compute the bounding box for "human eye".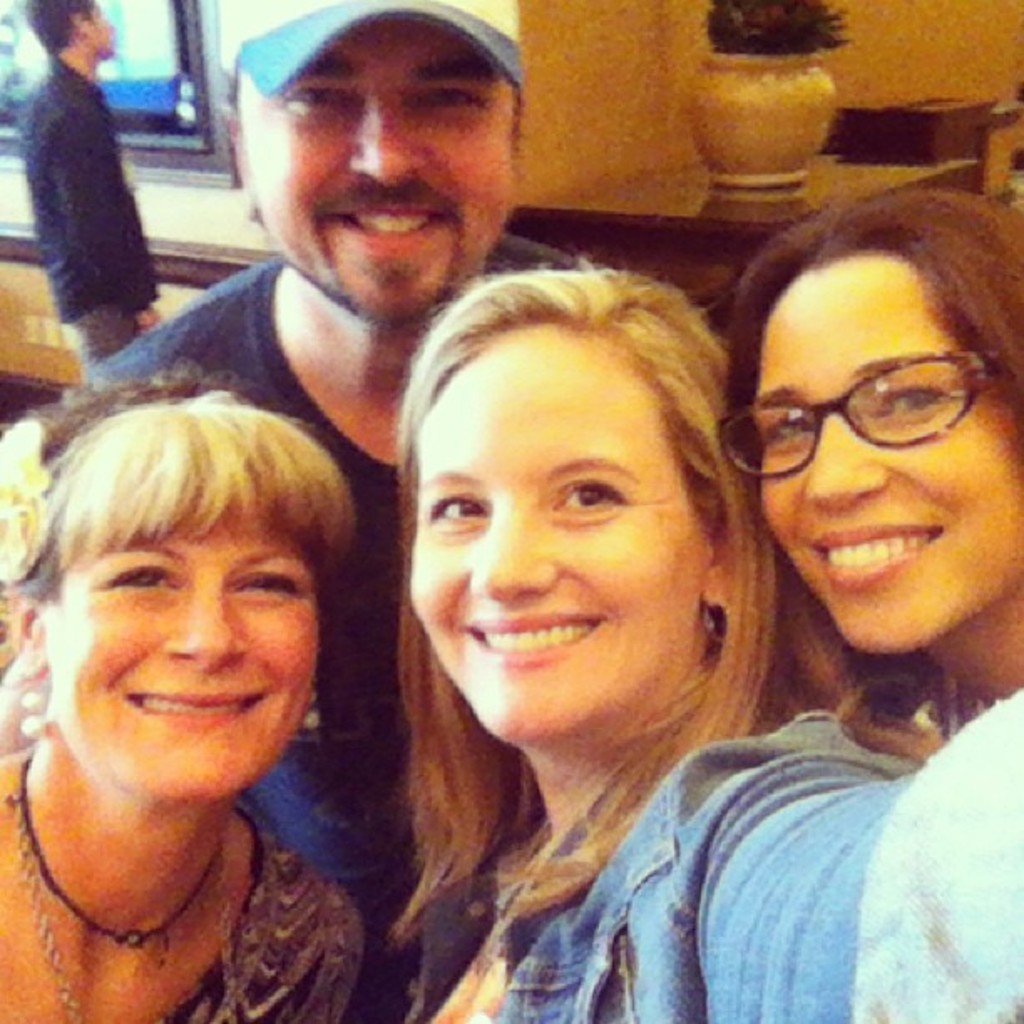
<bbox>286, 82, 351, 119</bbox>.
